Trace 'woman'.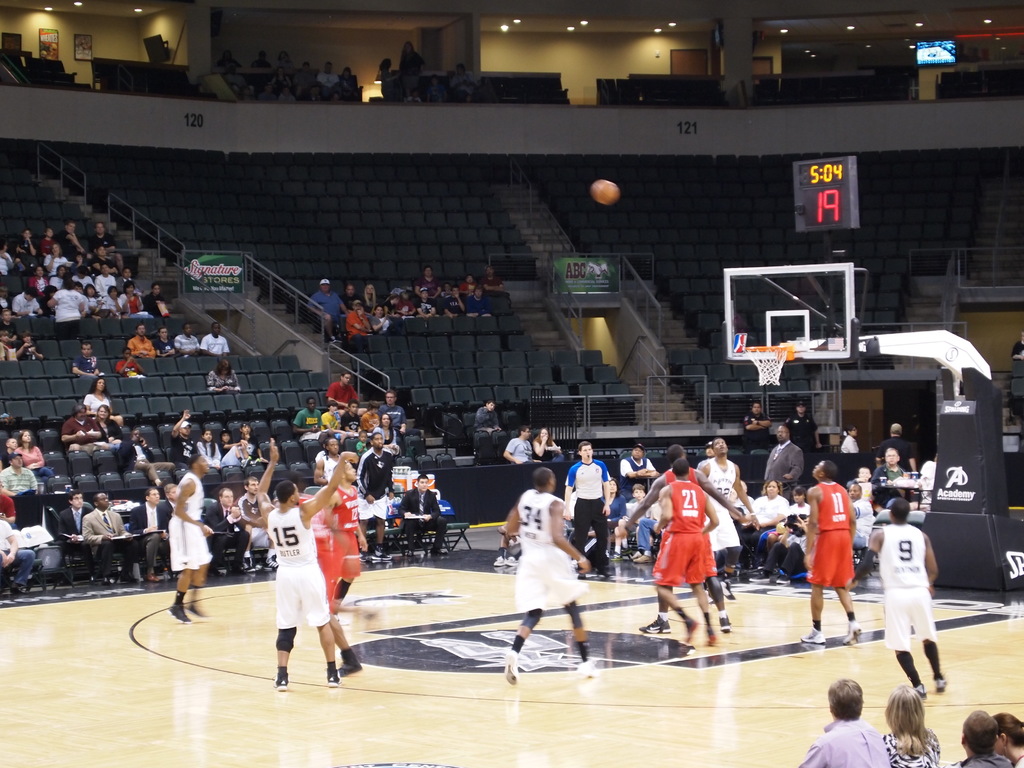
Traced to detection(530, 427, 566, 464).
